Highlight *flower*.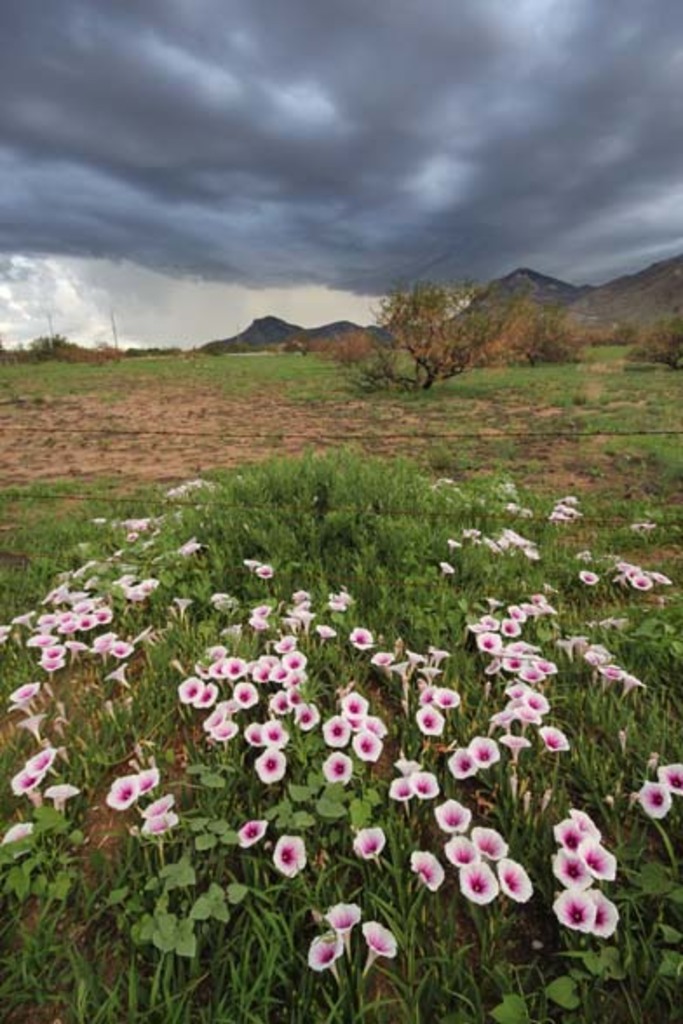
Highlighted region: 138 766 162 791.
